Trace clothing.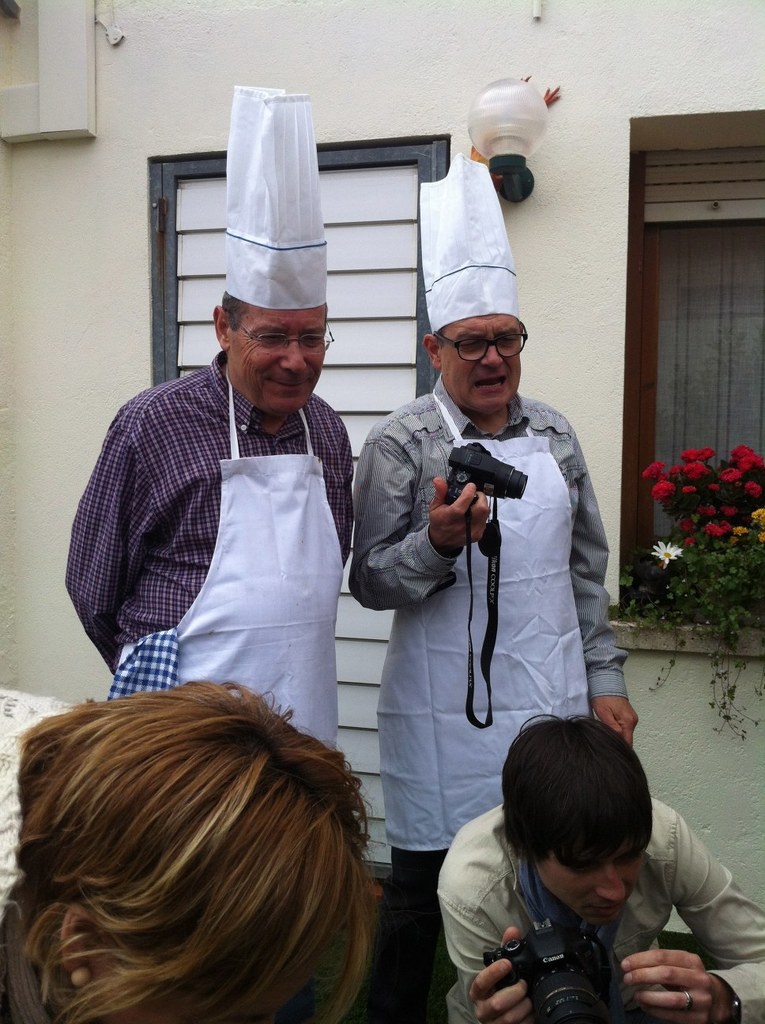
Traced to left=61, top=354, right=358, bottom=753.
